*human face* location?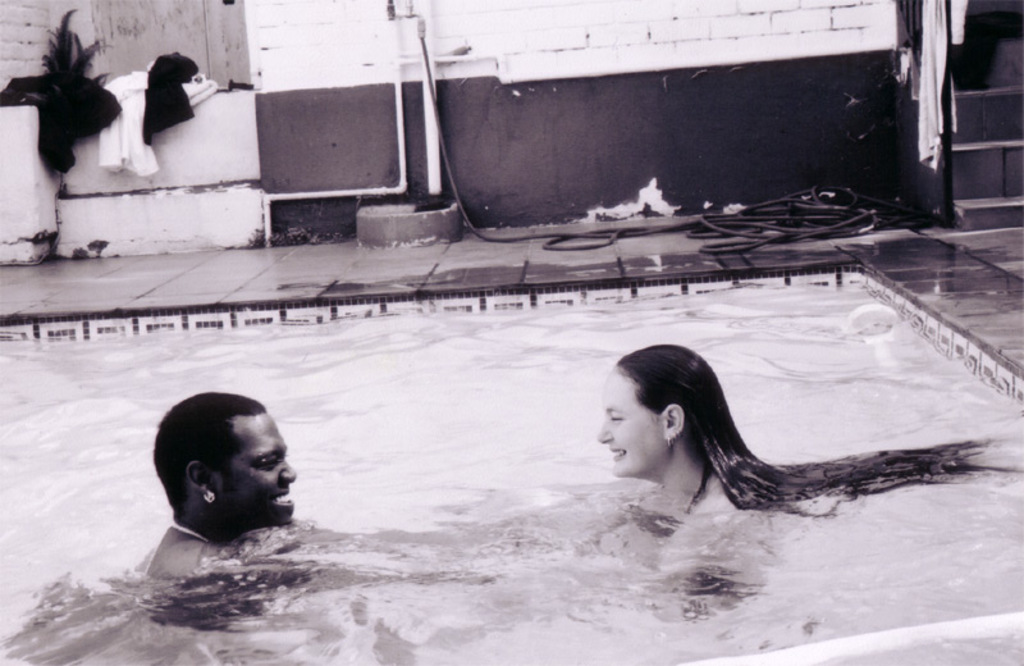
BBox(595, 368, 663, 478)
